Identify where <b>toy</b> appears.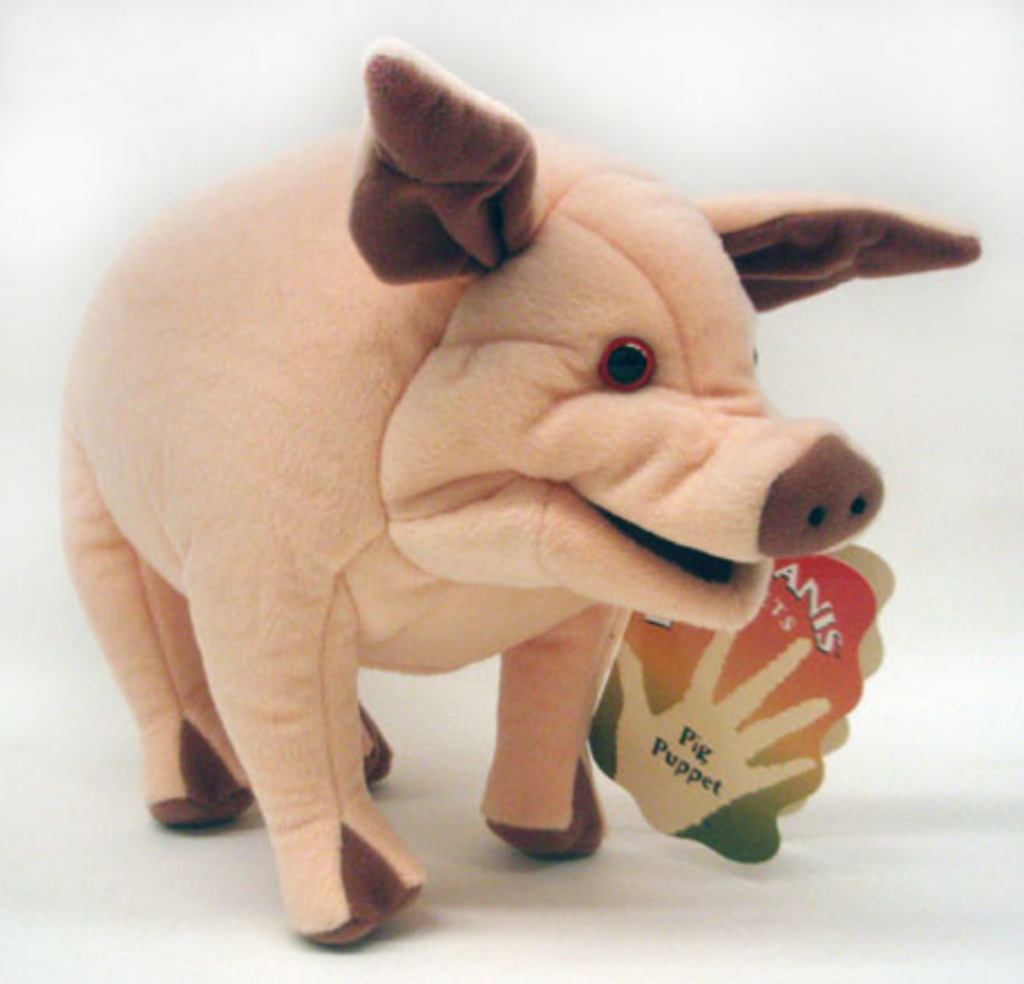
Appears at locate(74, 56, 948, 962).
